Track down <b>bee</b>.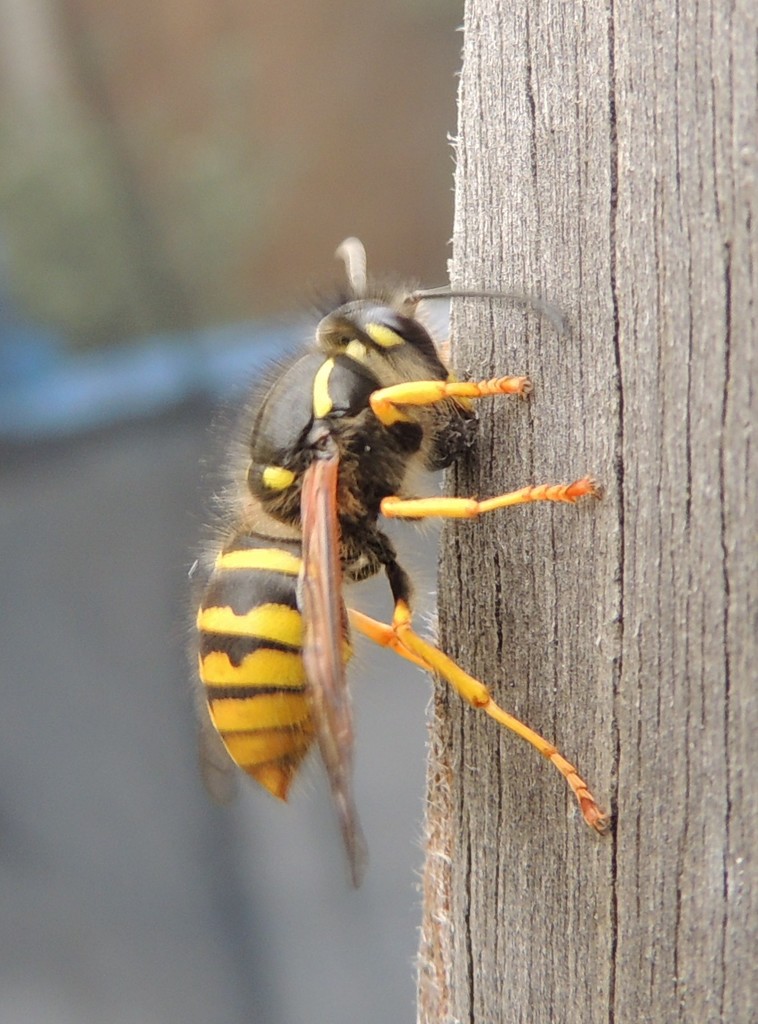
Tracked to pyautogui.locateOnScreen(156, 230, 600, 884).
